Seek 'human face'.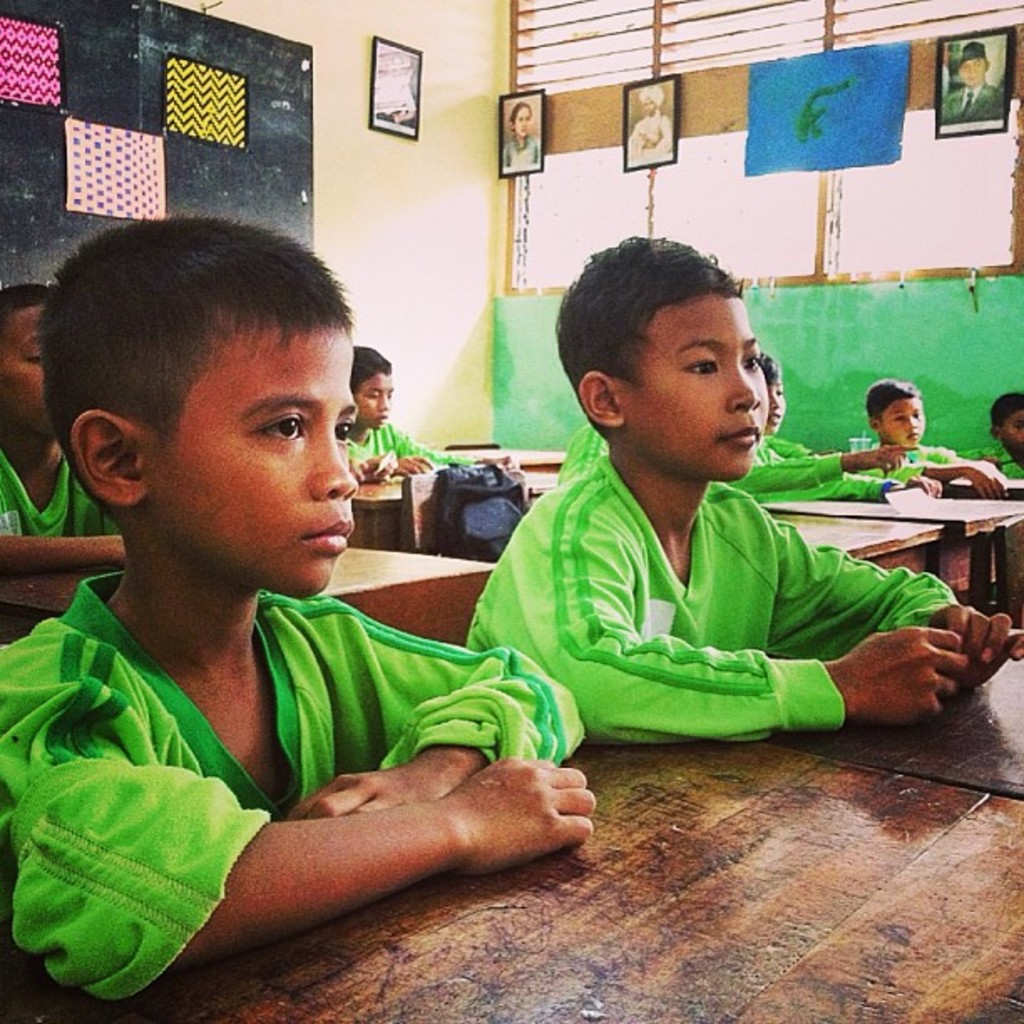
pyautogui.locateOnScreen(0, 303, 50, 433).
